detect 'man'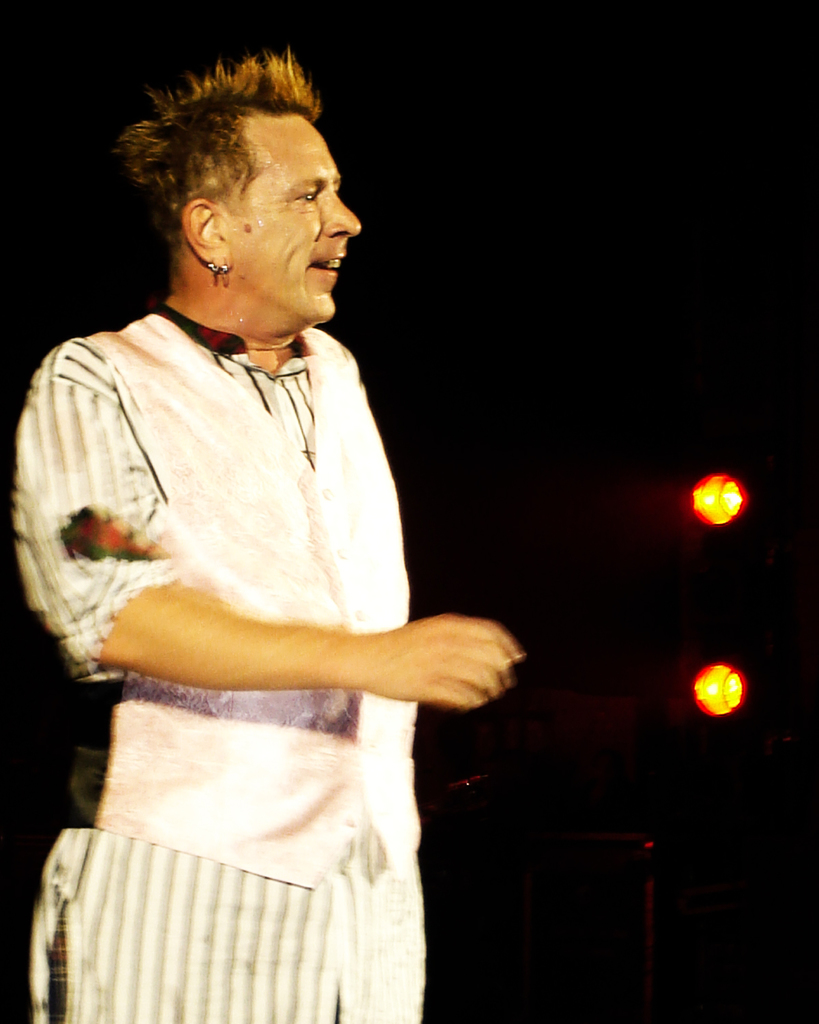
region(0, 70, 506, 939)
